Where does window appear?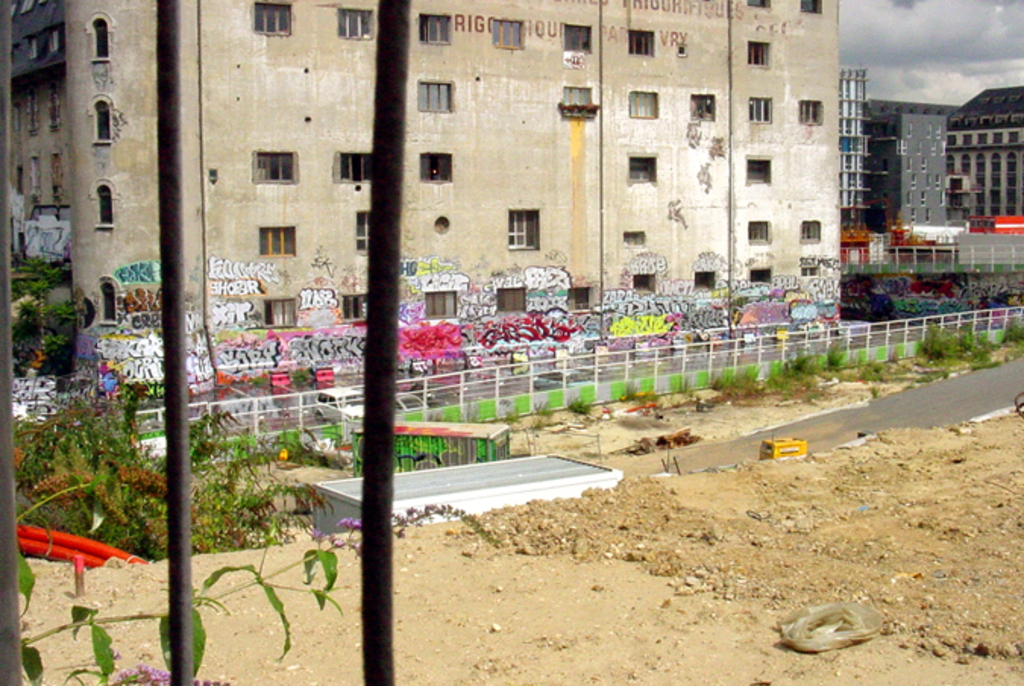
Appears at crop(561, 24, 593, 55).
